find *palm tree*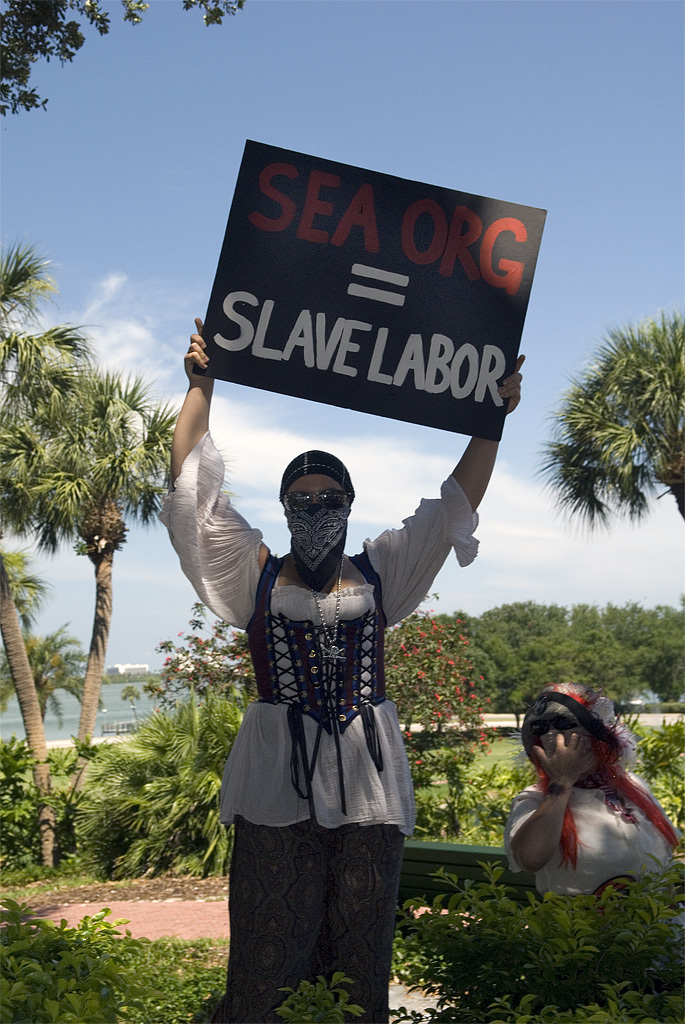
box=[554, 319, 684, 510]
